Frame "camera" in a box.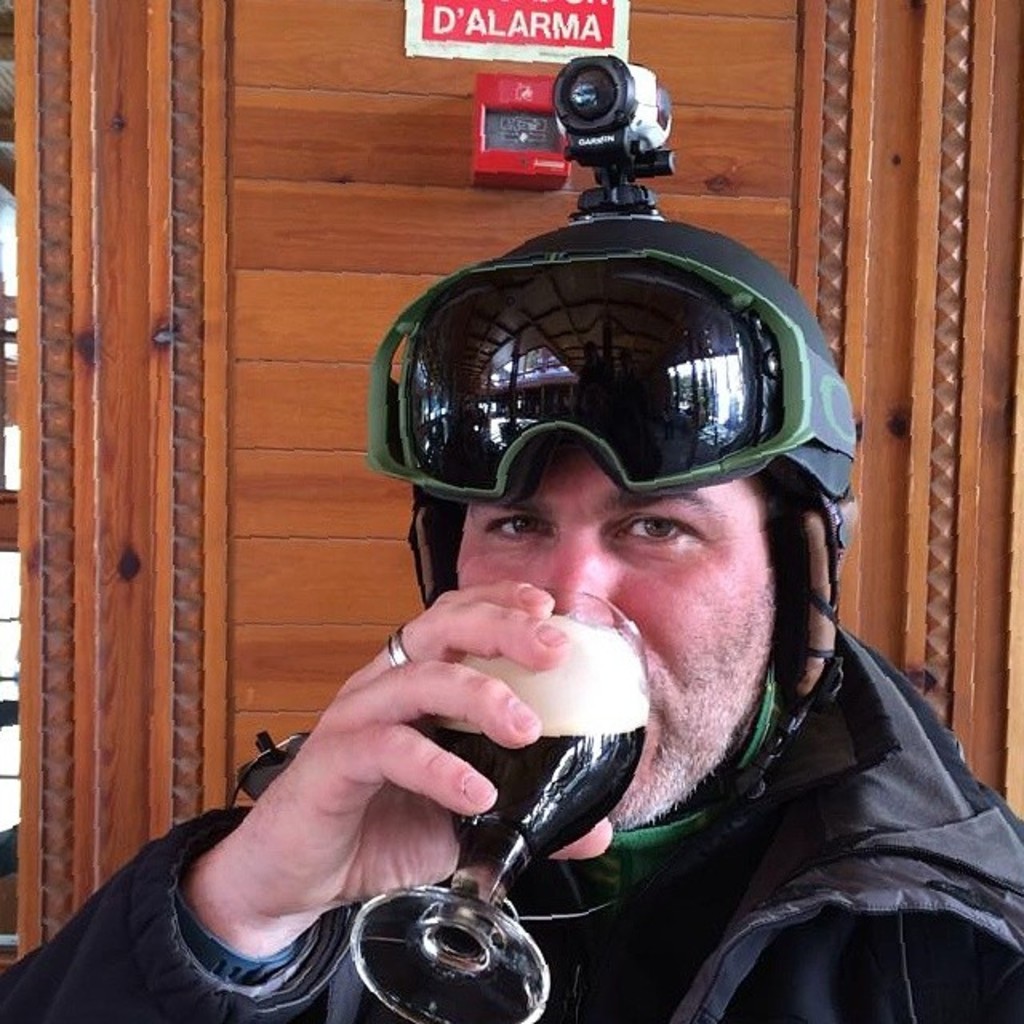
crop(555, 54, 675, 171).
